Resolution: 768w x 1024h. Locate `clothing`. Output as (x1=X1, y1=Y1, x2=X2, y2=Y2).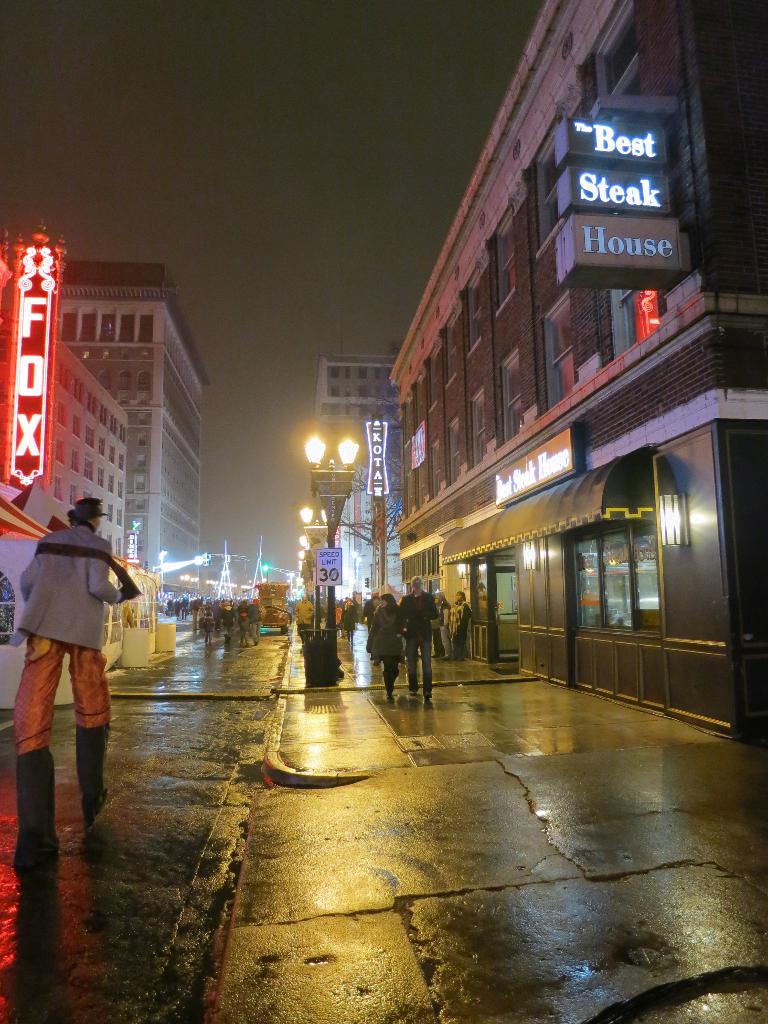
(x1=408, y1=627, x2=429, y2=698).
